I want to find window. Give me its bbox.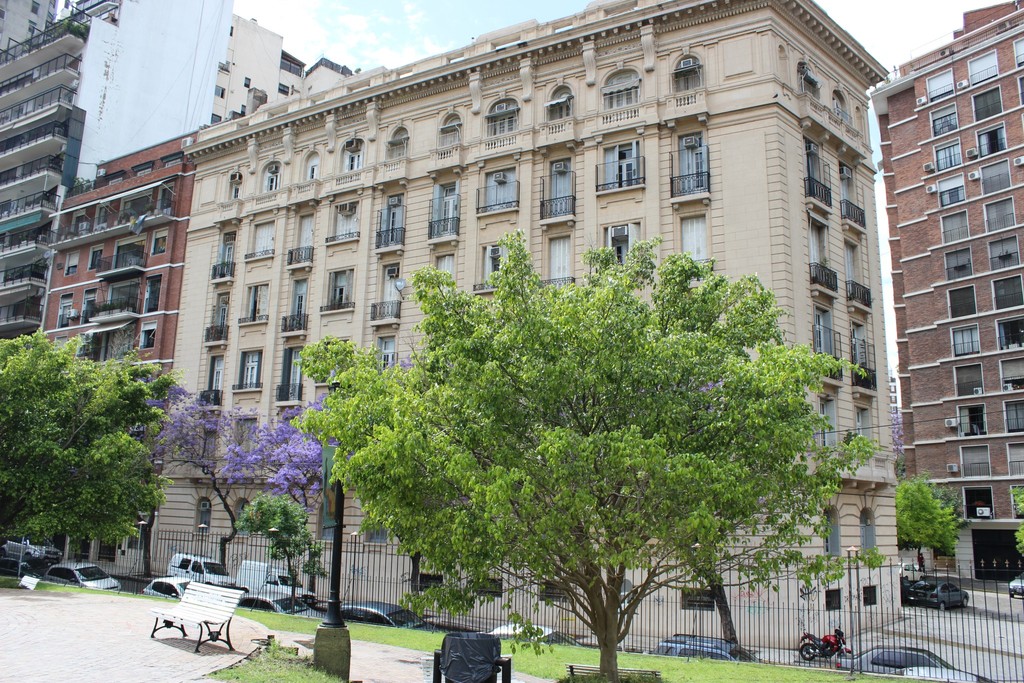
955,403,986,440.
